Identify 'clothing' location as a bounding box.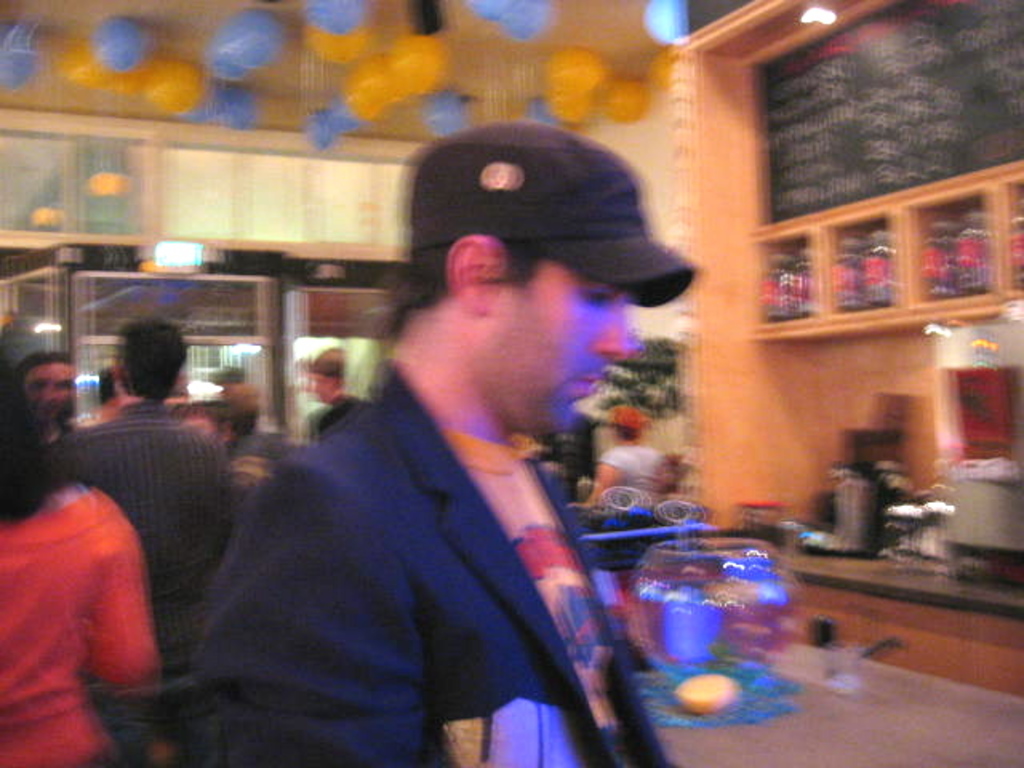
pyautogui.locateOnScreen(58, 400, 218, 766).
